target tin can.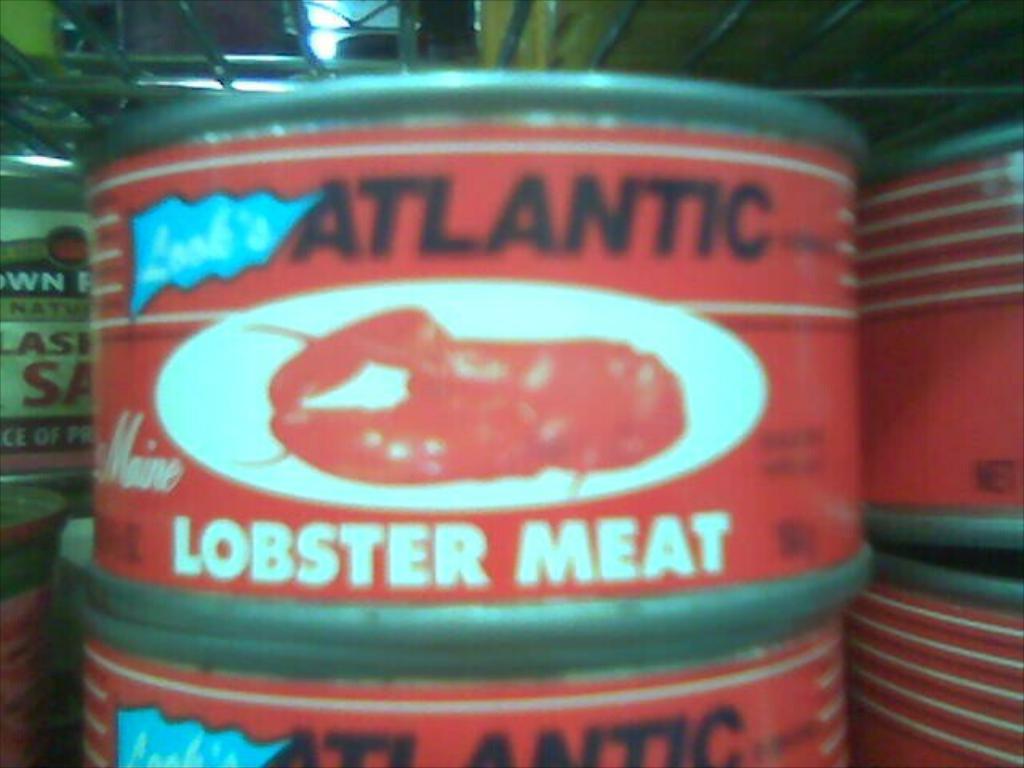
Target region: BBox(0, 146, 101, 499).
